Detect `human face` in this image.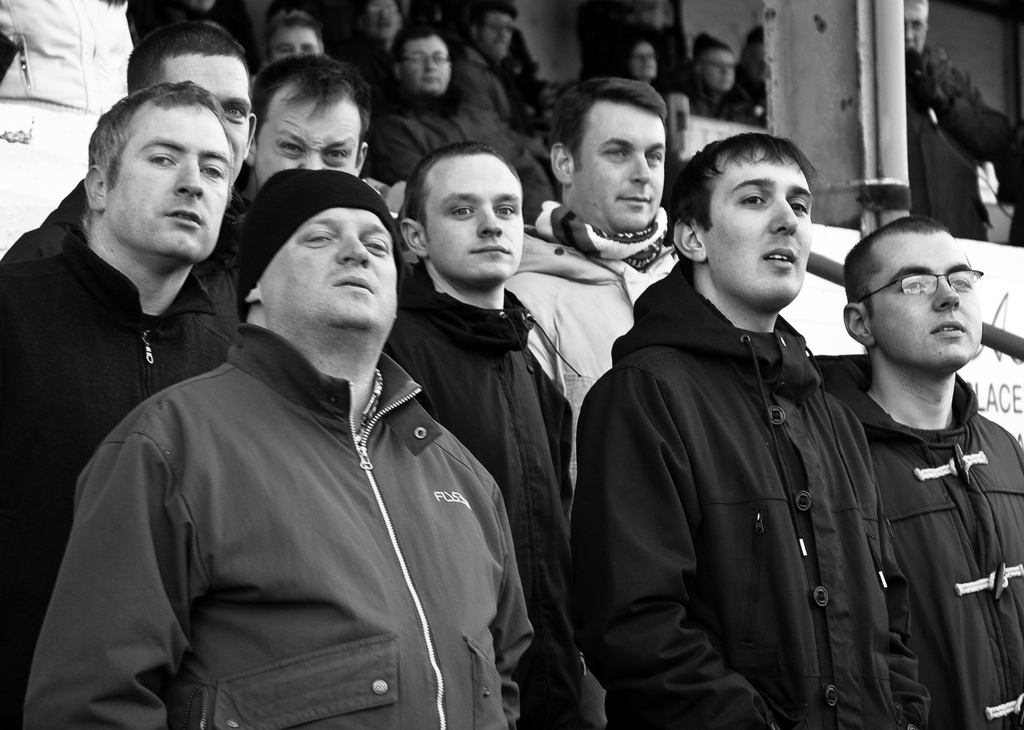
Detection: box(899, 6, 938, 49).
